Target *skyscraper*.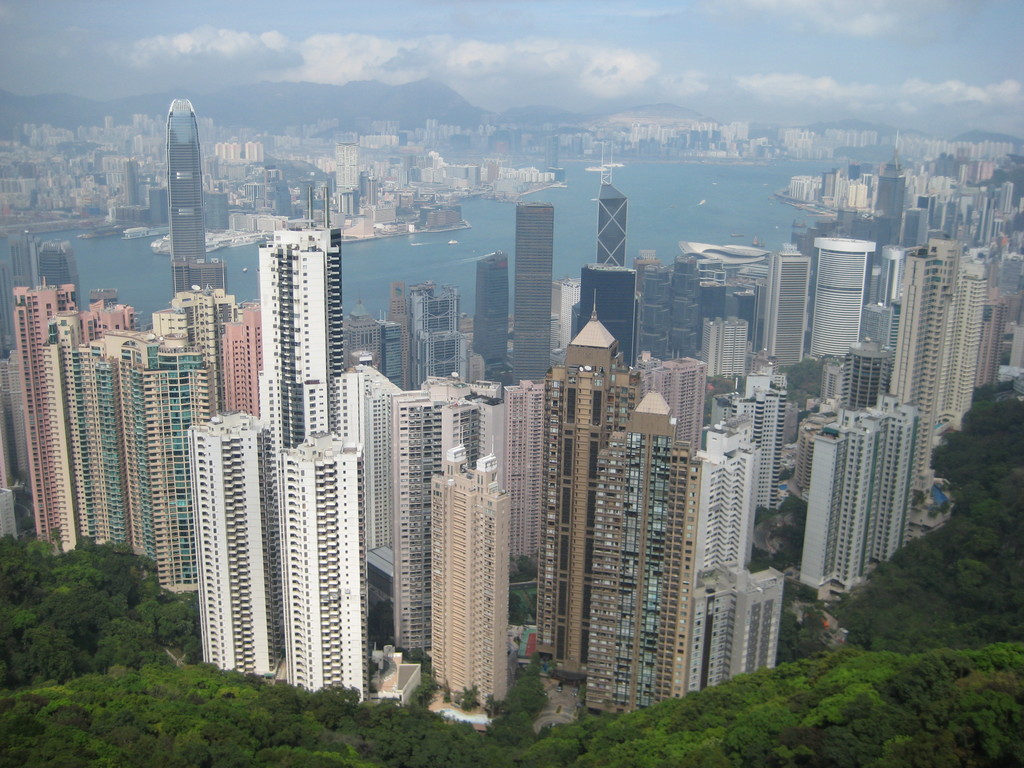
Target region: <box>814,405,916,586</box>.
